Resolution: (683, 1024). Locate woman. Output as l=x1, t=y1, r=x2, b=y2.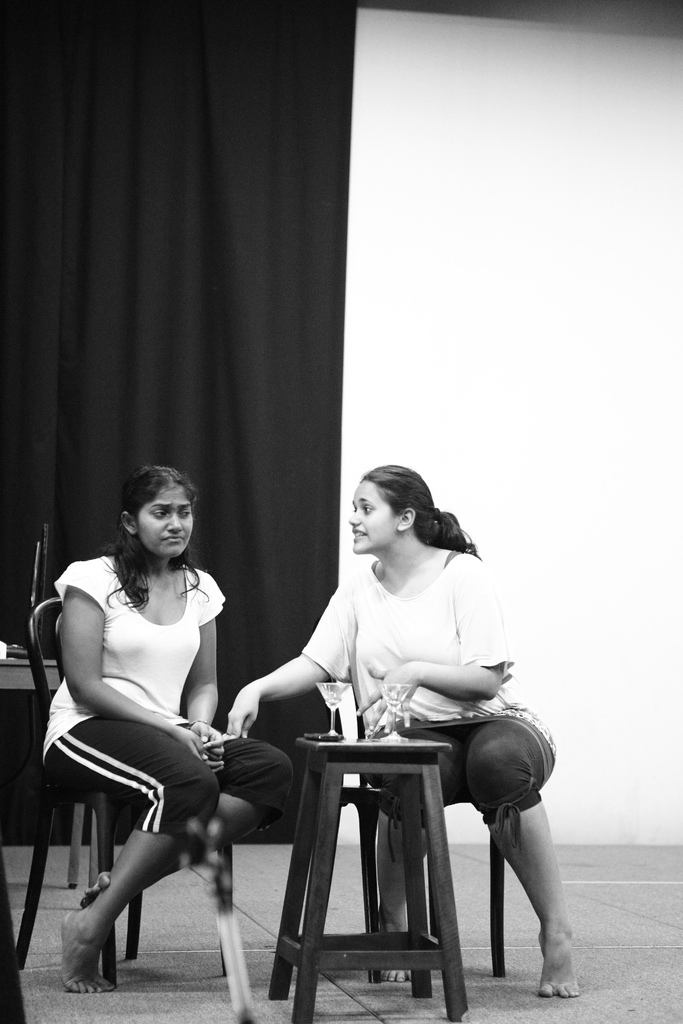
l=222, t=468, r=584, b=1001.
